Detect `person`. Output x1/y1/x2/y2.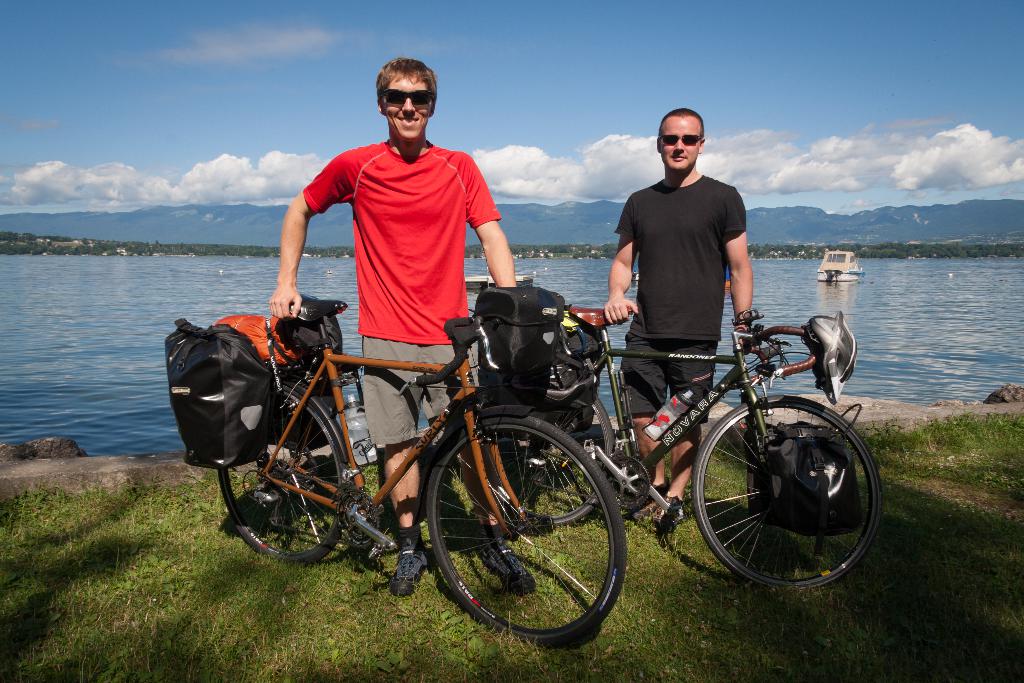
266/63/516/591.
